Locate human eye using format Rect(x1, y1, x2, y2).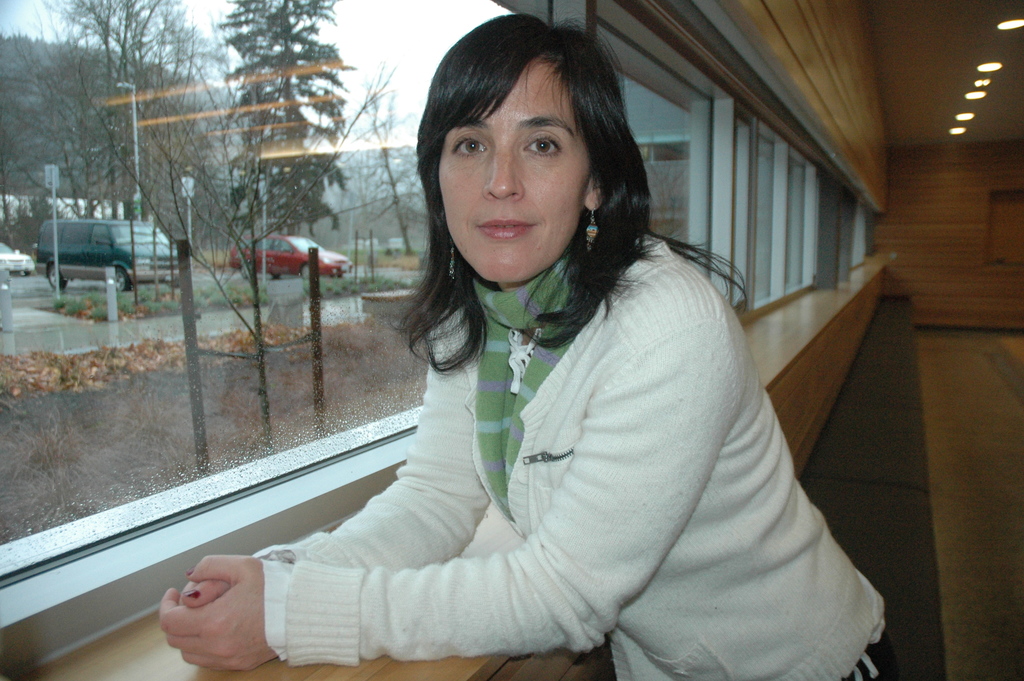
Rect(451, 133, 489, 160).
